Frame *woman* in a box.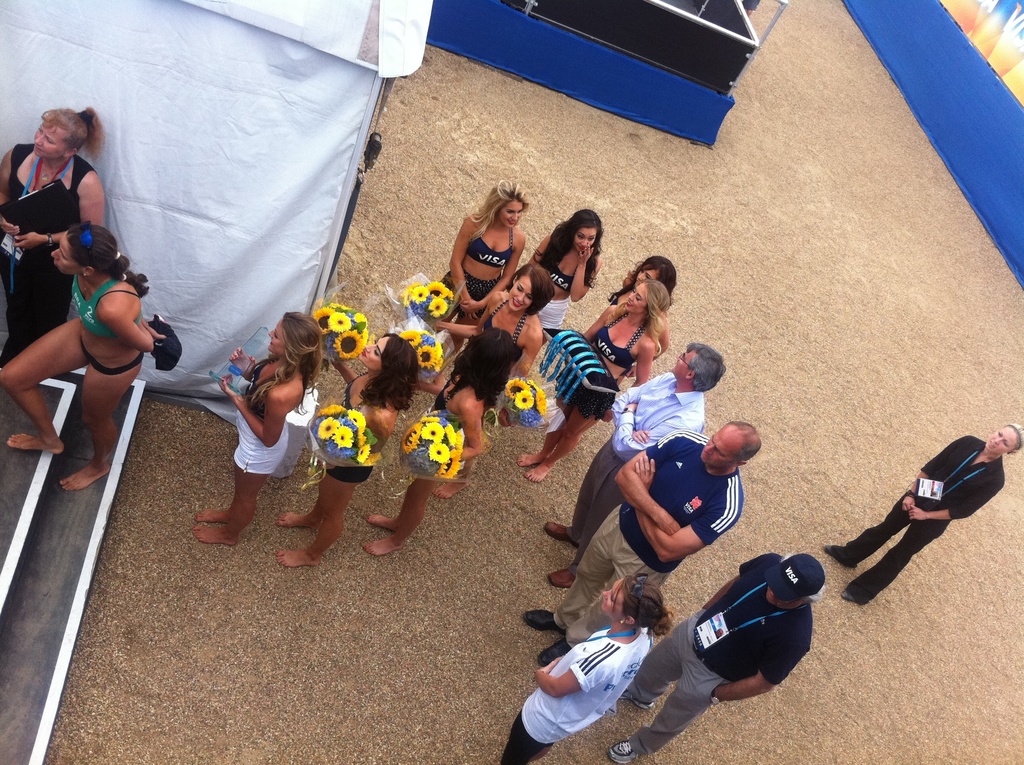
<box>362,325,513,563</box>.
